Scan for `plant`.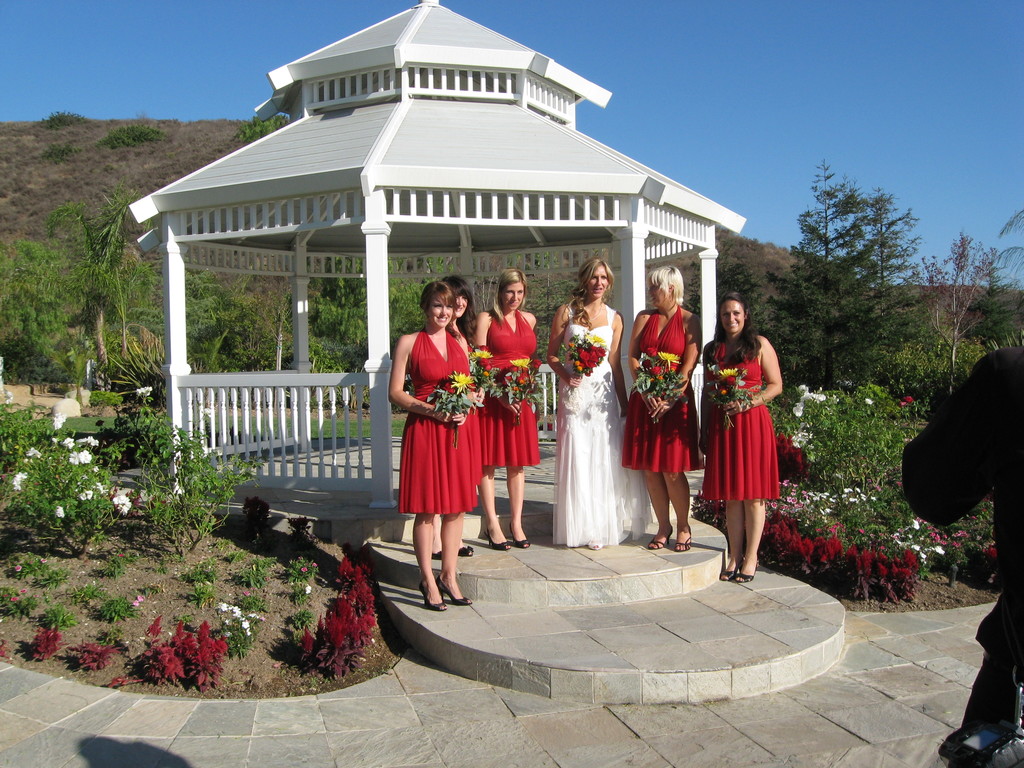
Scan result: <region>109, 619, 227, 689</region>.
